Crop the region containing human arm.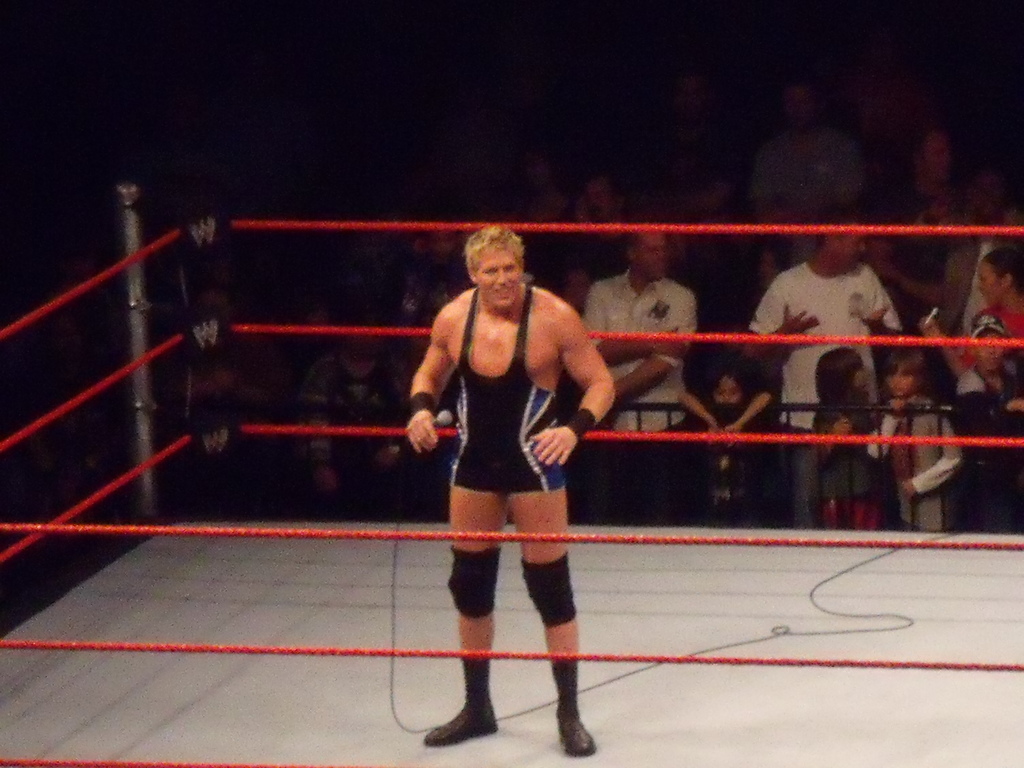
Crop region: locate(918, 304, 980, 377).
